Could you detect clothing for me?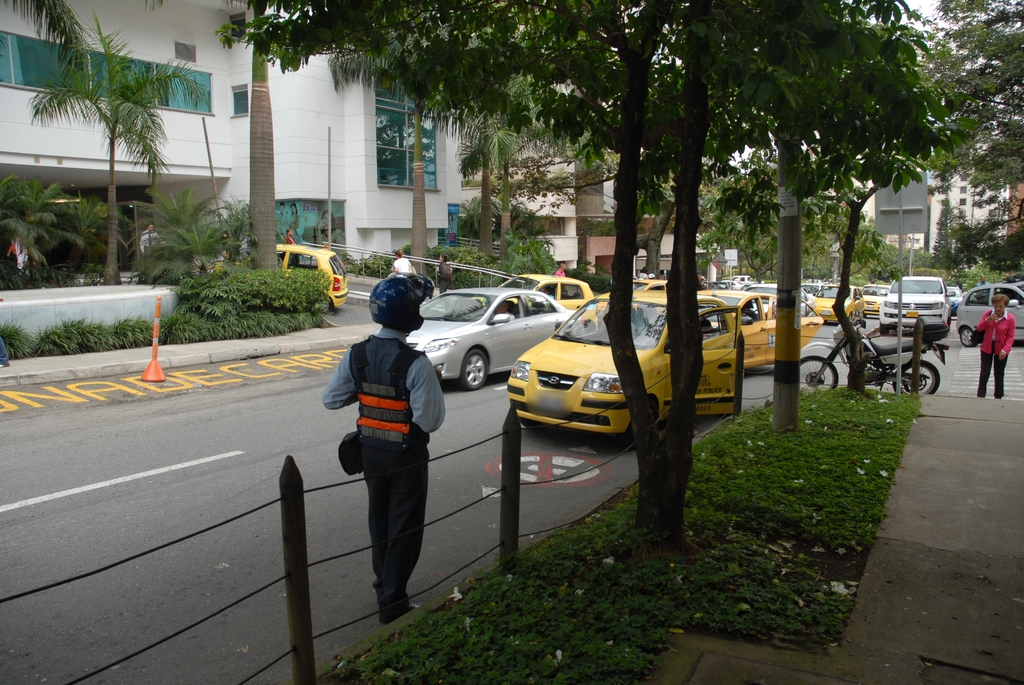
Detection result: box(970, 302, 1017, 411).
